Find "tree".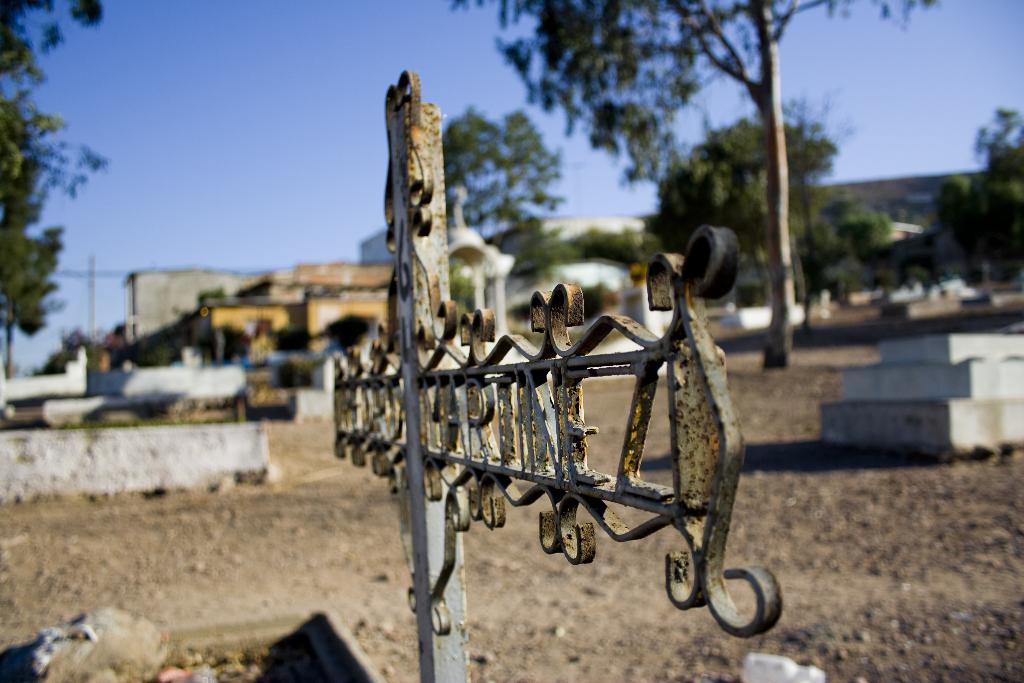
450,0,947,365.
